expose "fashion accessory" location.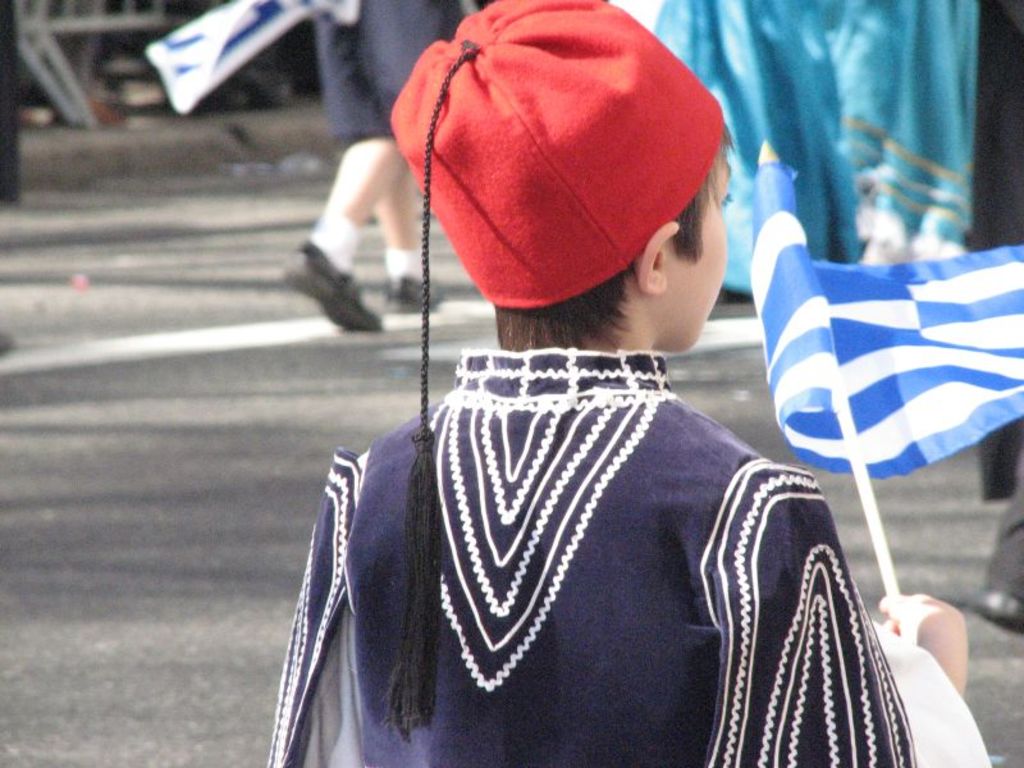
Exposed at (389, 244, 429, 274).
